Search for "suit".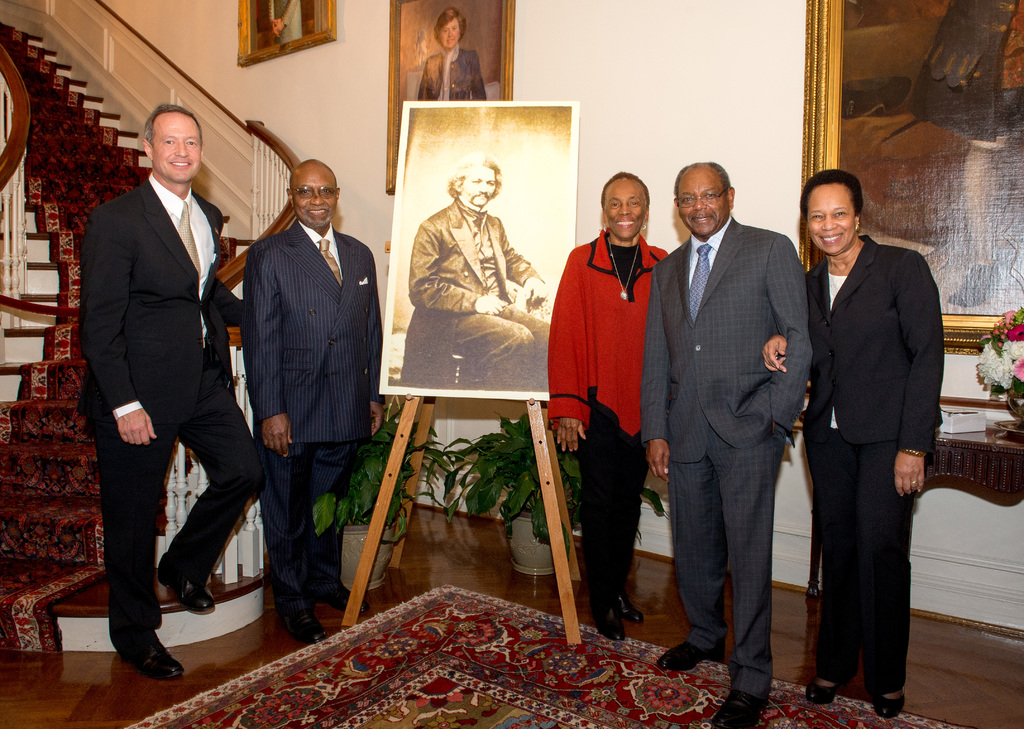
Found at bbox=(803, 234, 947, 695).
